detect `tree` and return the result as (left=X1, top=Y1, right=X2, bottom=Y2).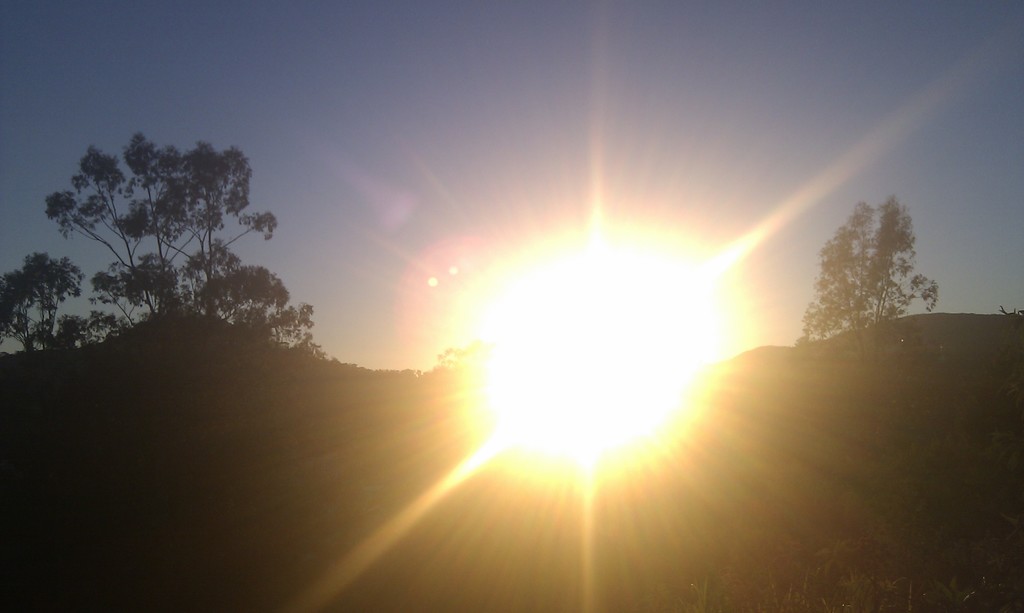
(left=816, top=183, right=943, bottom=352).
